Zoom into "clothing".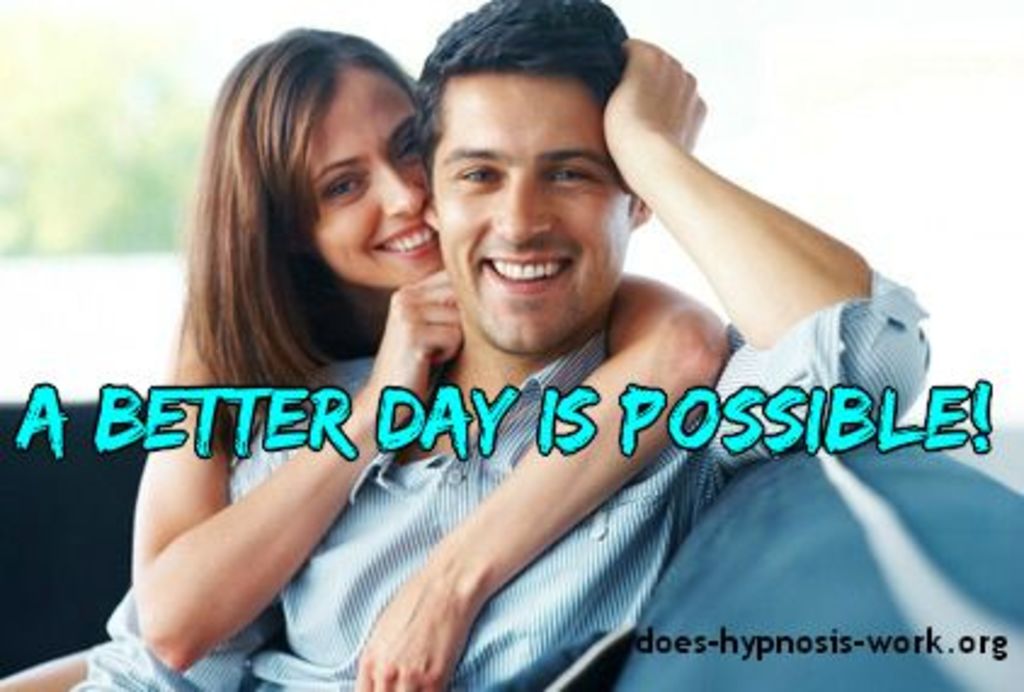
Zoom target: [left=235, top=272, right=934, bottom=690].
